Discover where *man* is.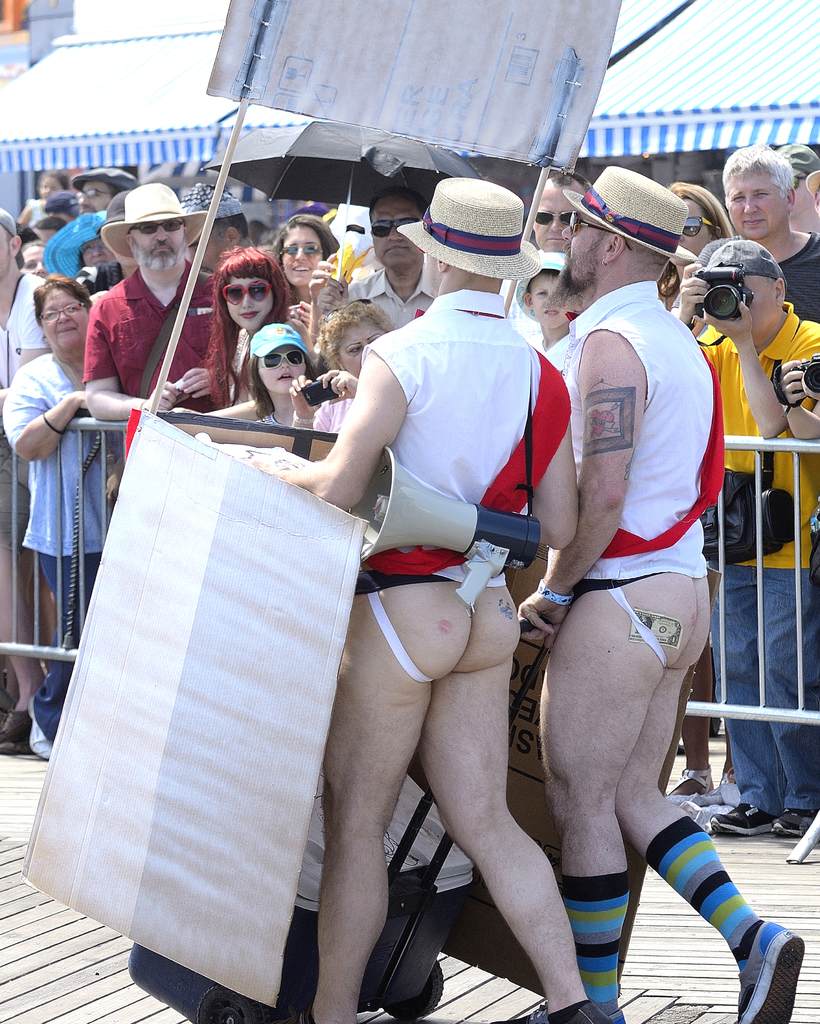
Discovered at rect(85, 176, 234, 433).
